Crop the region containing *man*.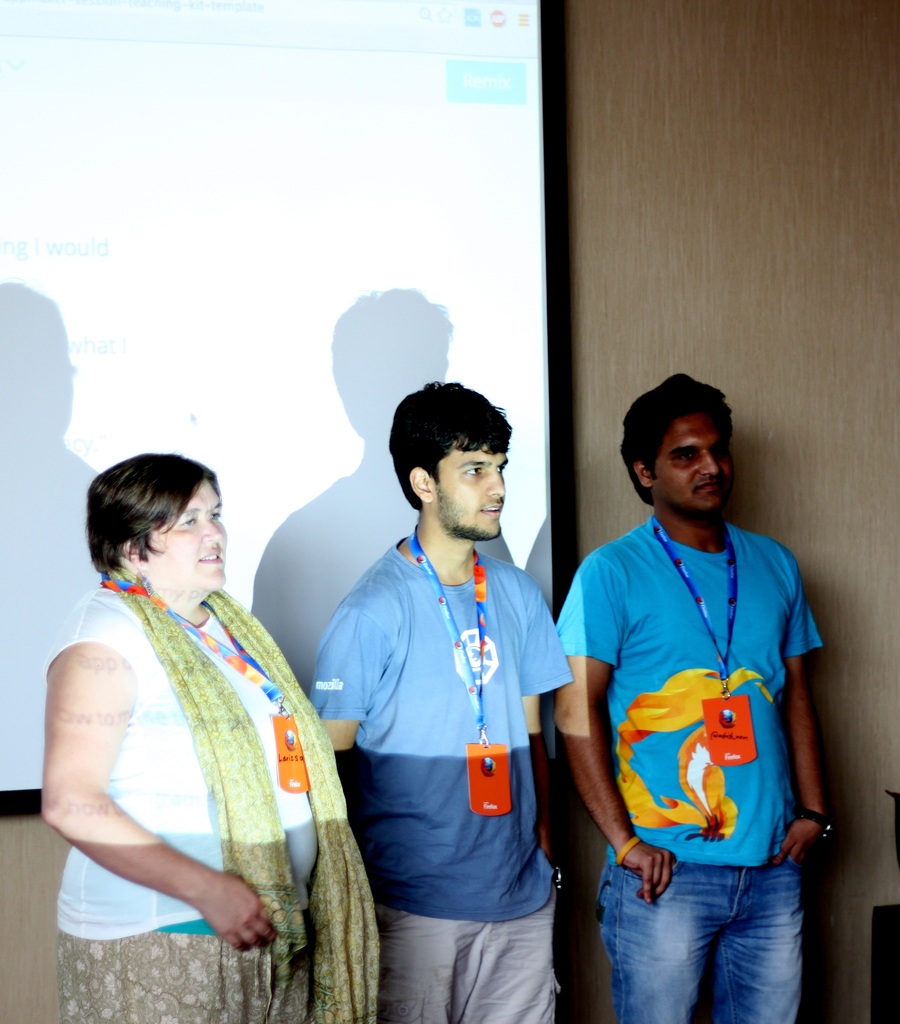
Crop region: box=[306, 376, 579, 1023].
